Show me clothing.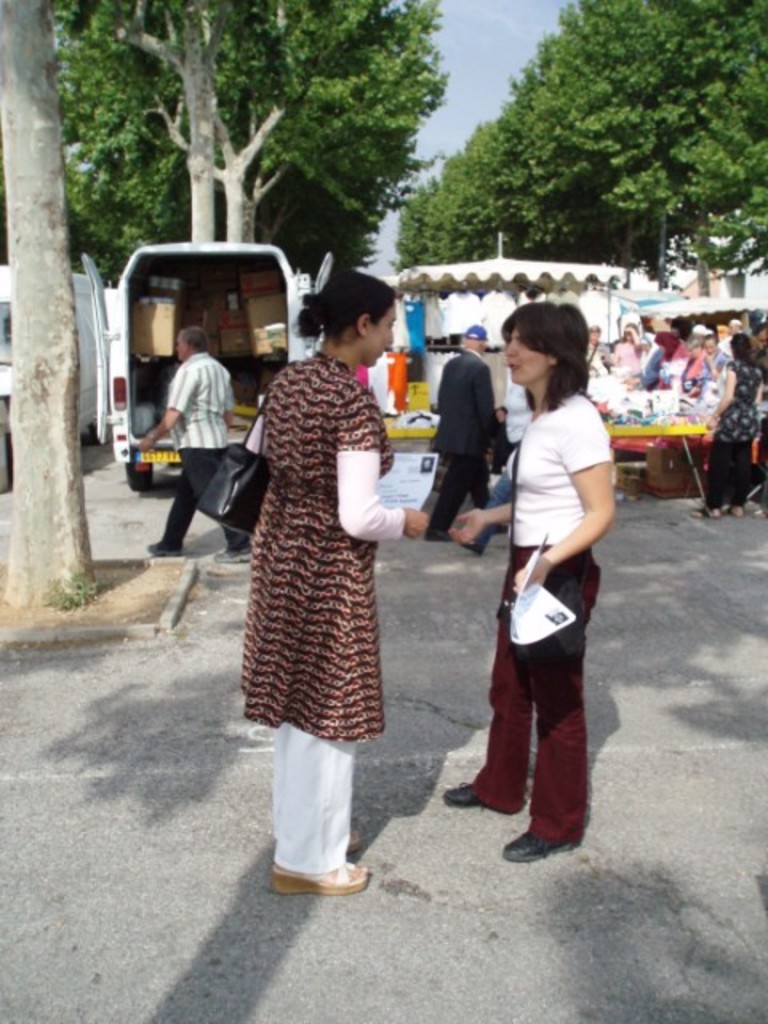
clothing is here: (left=171, top=358, right=237, bottom=549).
